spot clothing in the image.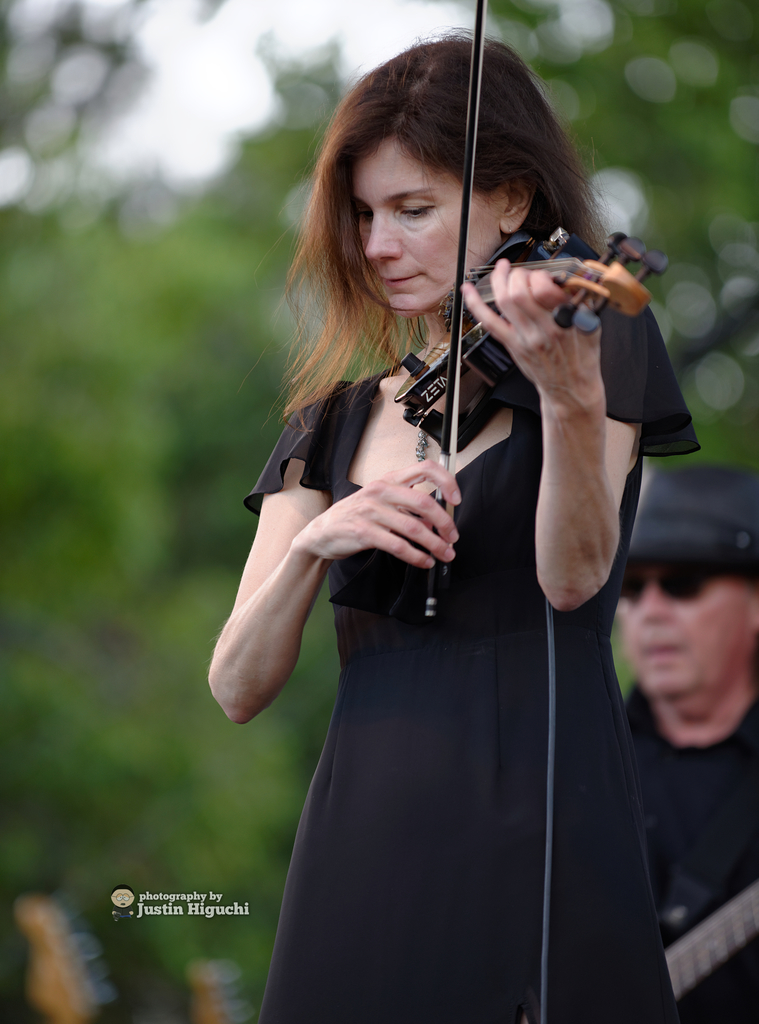
clothing found at bbox=[255, 316, 658, 992].
